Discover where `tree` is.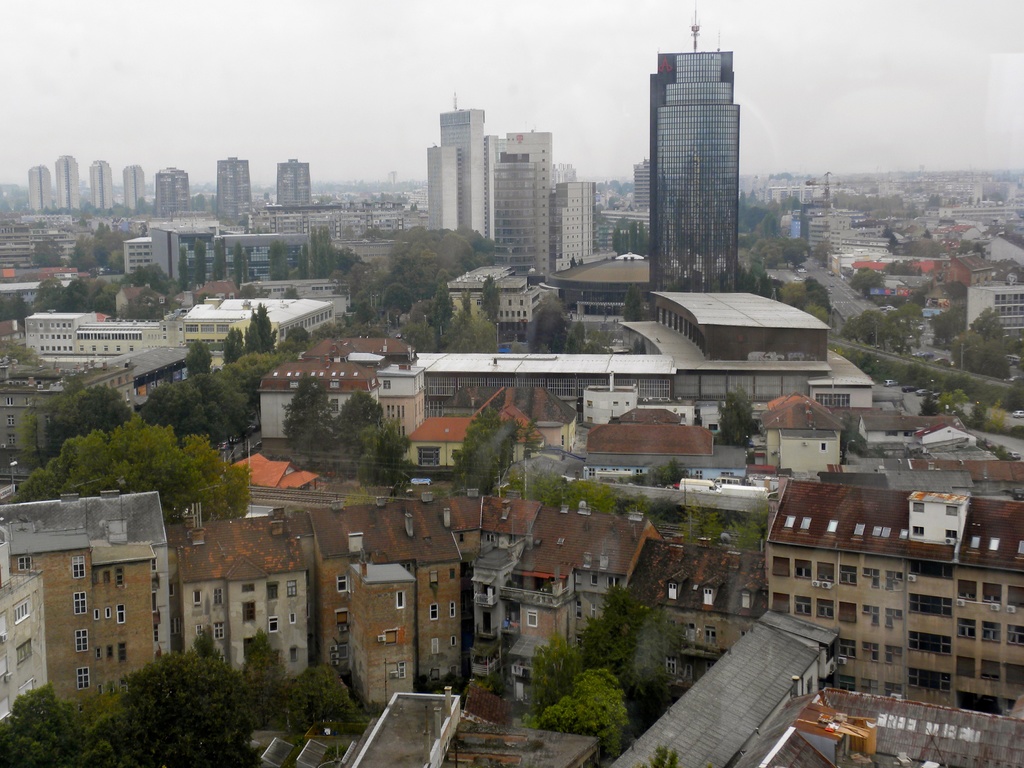
Discovered at [952,300,1013,383].
